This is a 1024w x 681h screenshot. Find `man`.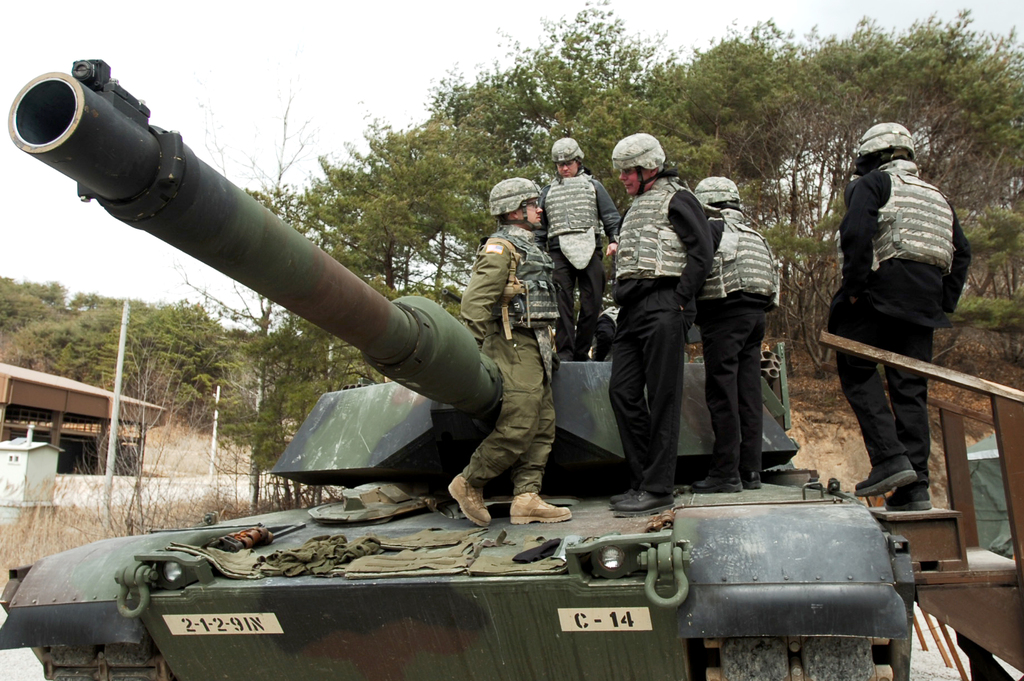
Bounding box: box=[535, 135, 624, 360].
